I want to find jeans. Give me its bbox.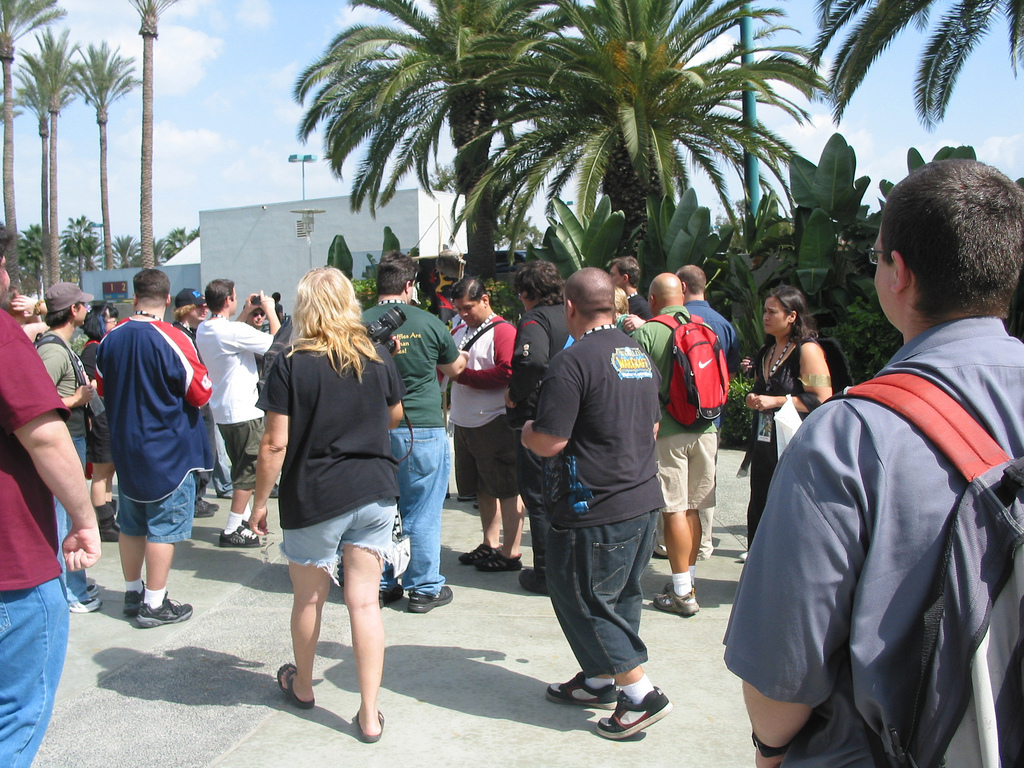
Rect(529, 495, 664, 727).
